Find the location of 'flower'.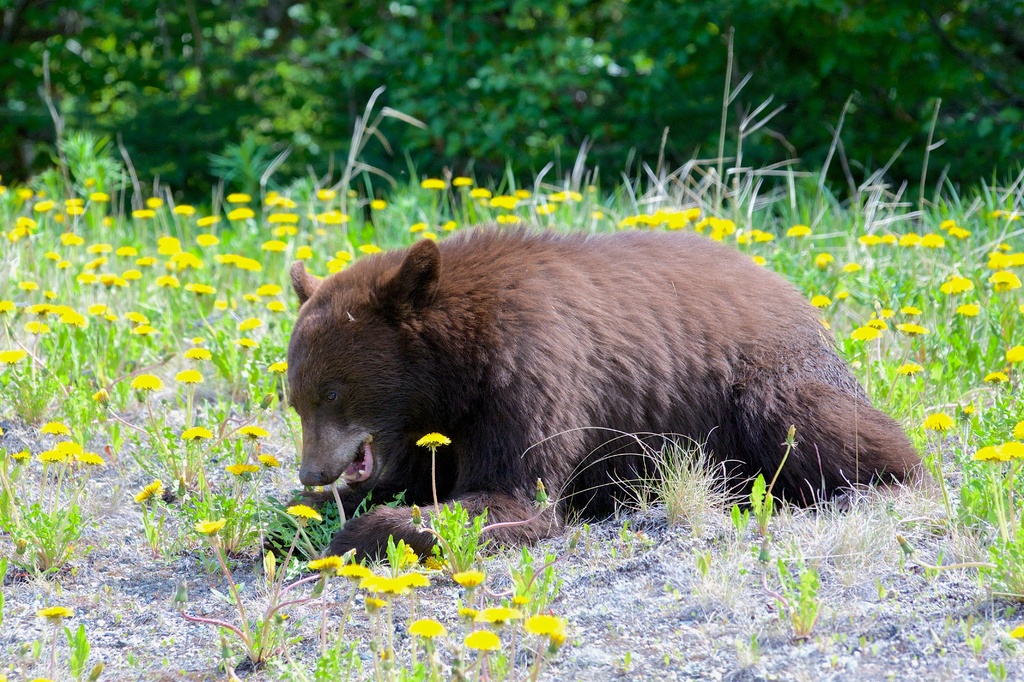
Location: select_region(88, 193, 110, 202).
